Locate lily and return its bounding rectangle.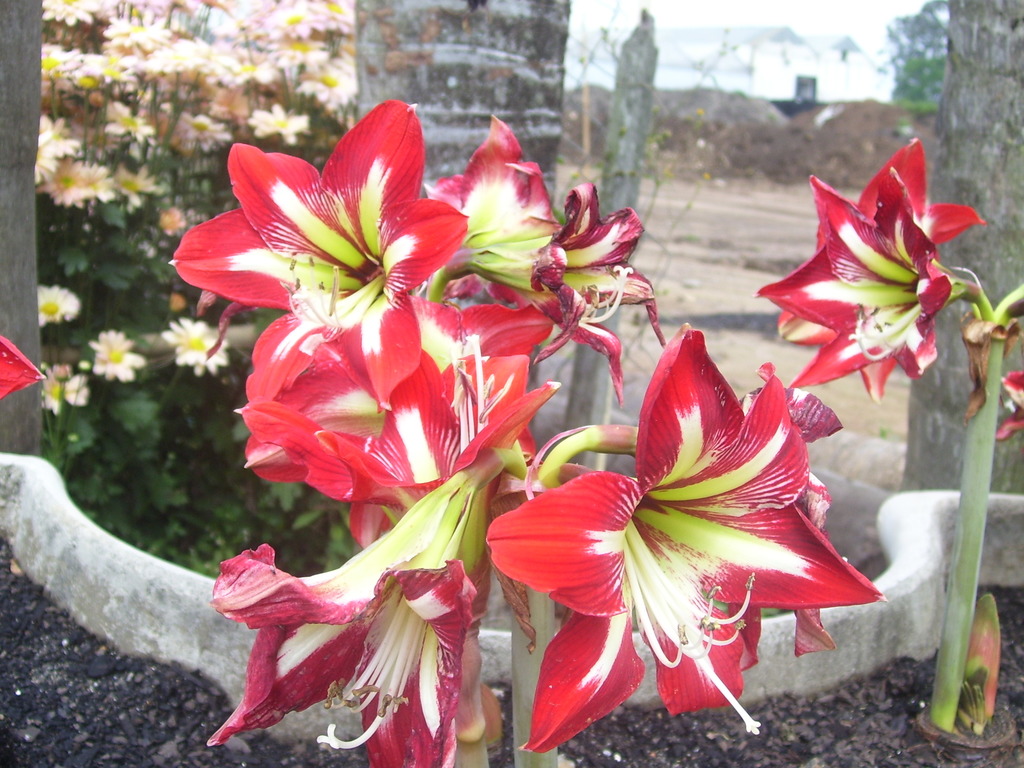
0:332:45:405.
